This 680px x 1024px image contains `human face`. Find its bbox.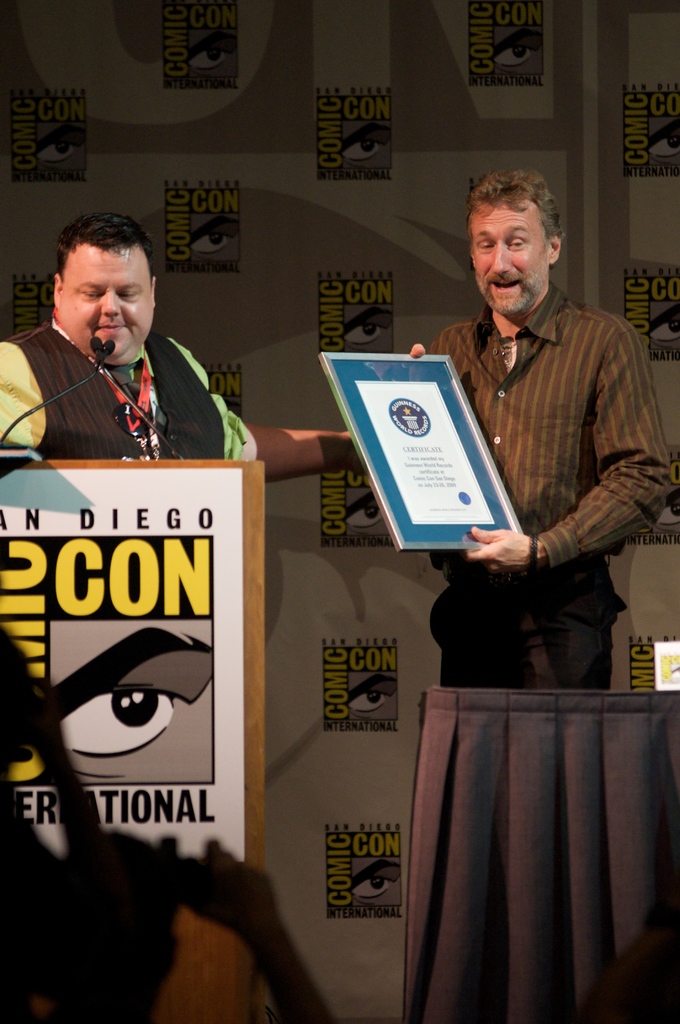
<box>343,303,393,354</box>.
